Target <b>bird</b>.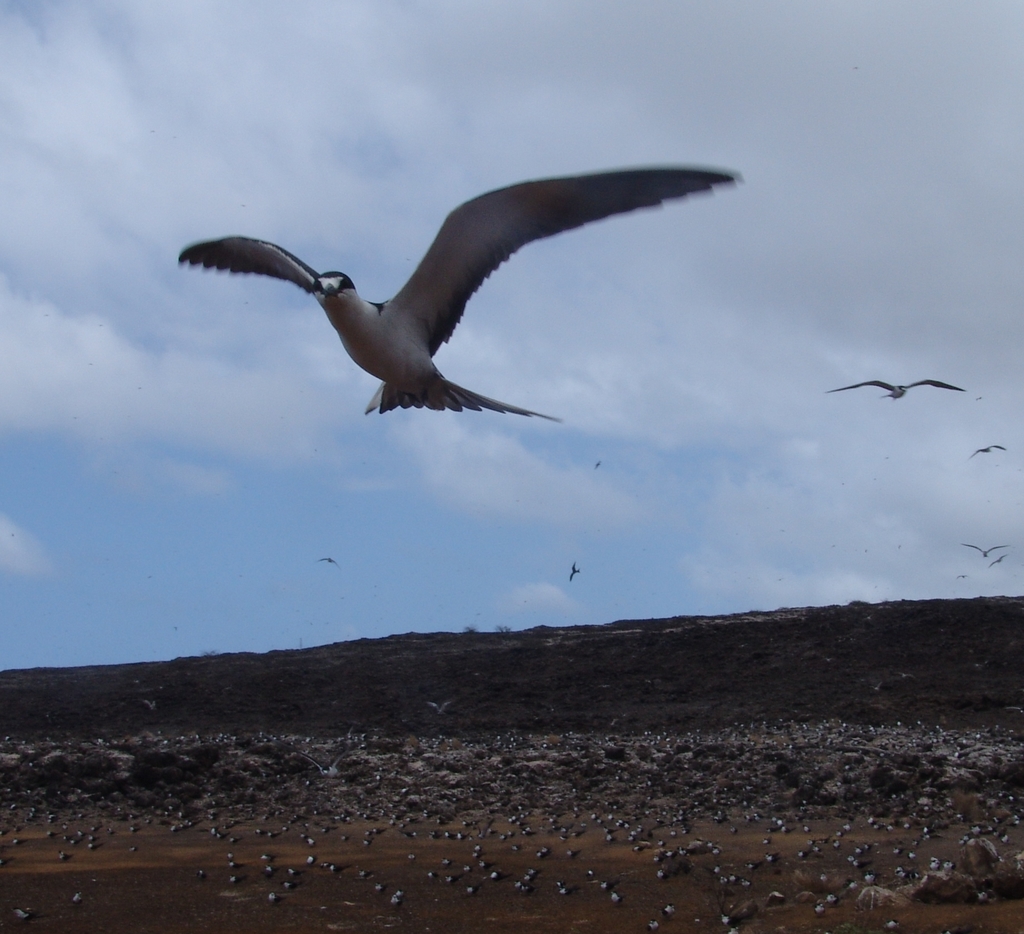
Target region: box(424, 698, 452, 719).
